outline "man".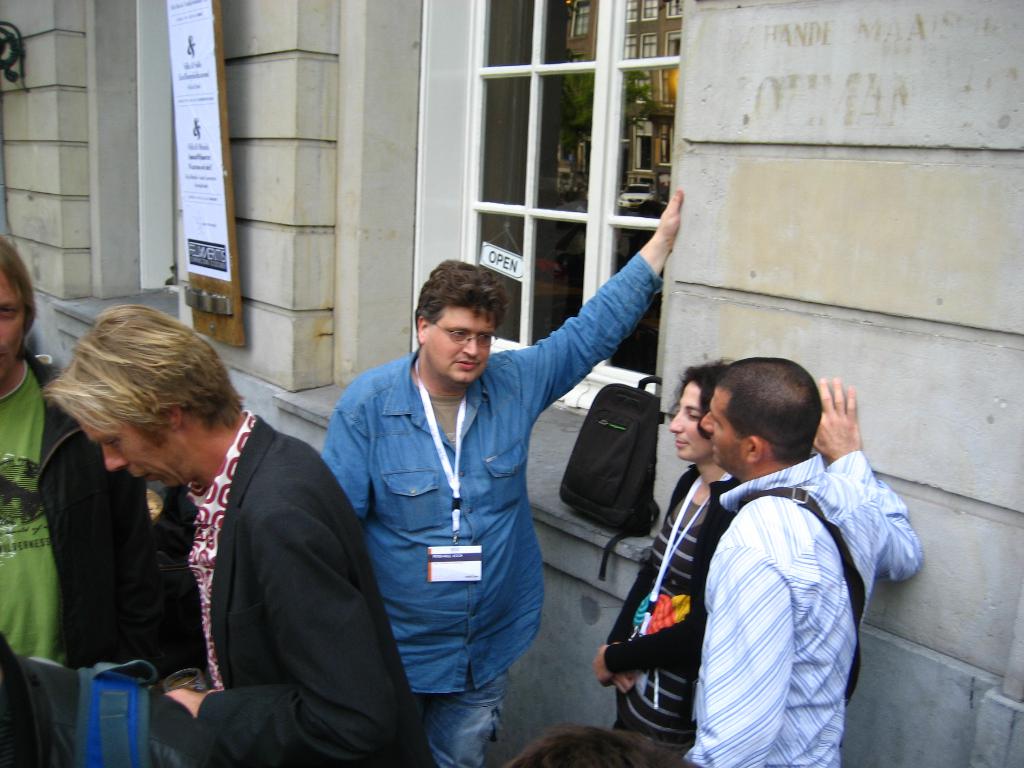
Outline: bbox(319, 186, 684, 767).
